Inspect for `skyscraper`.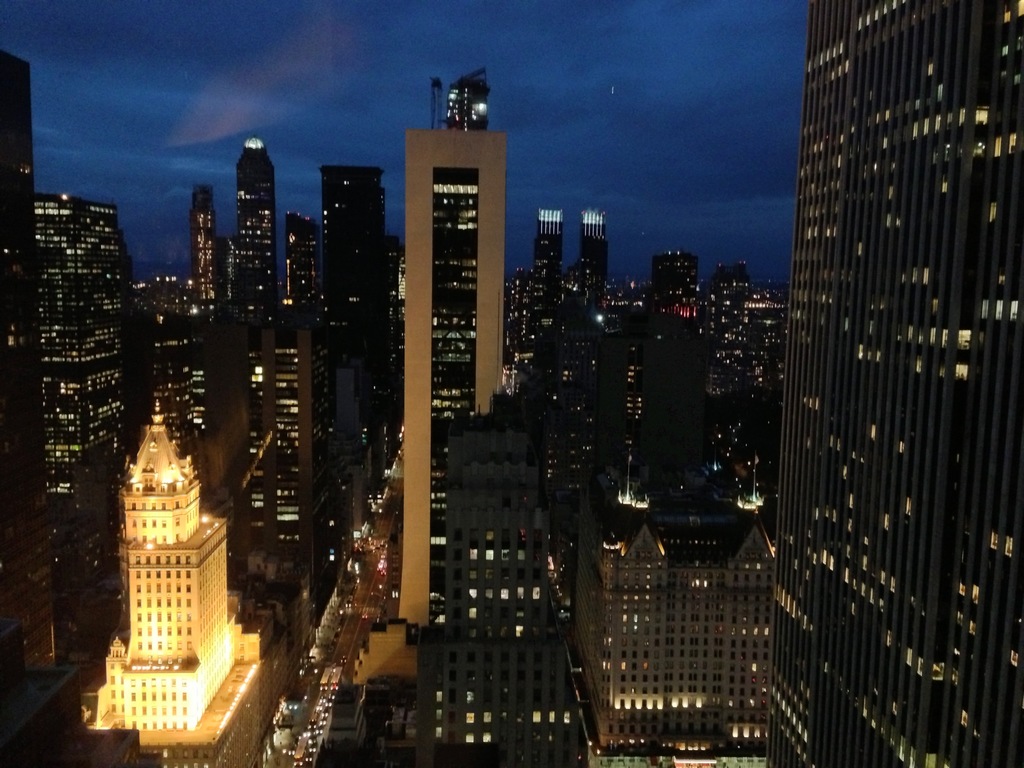
Inspection: left=227, top=141, right=276, bottom=337.
